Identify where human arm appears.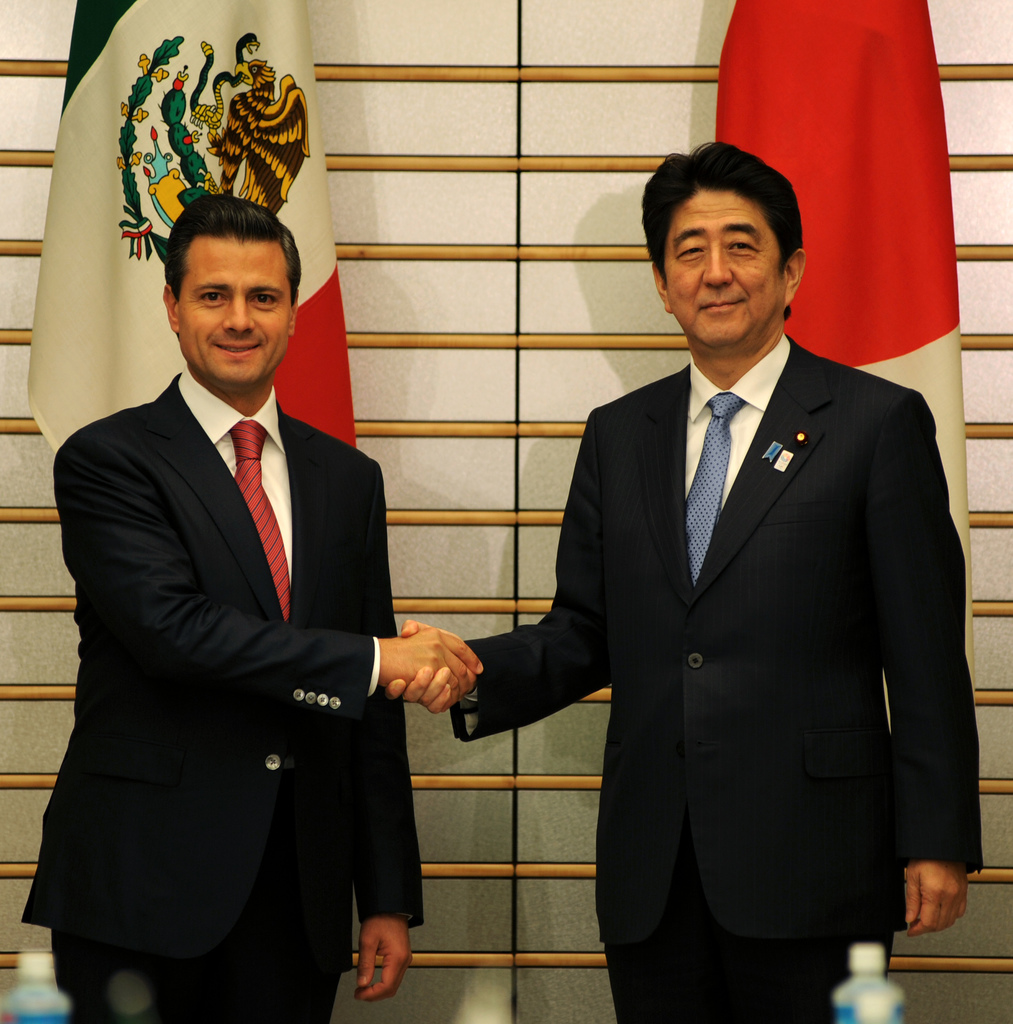
Appears at [left=44, top=417, right=488, bottom=694].
